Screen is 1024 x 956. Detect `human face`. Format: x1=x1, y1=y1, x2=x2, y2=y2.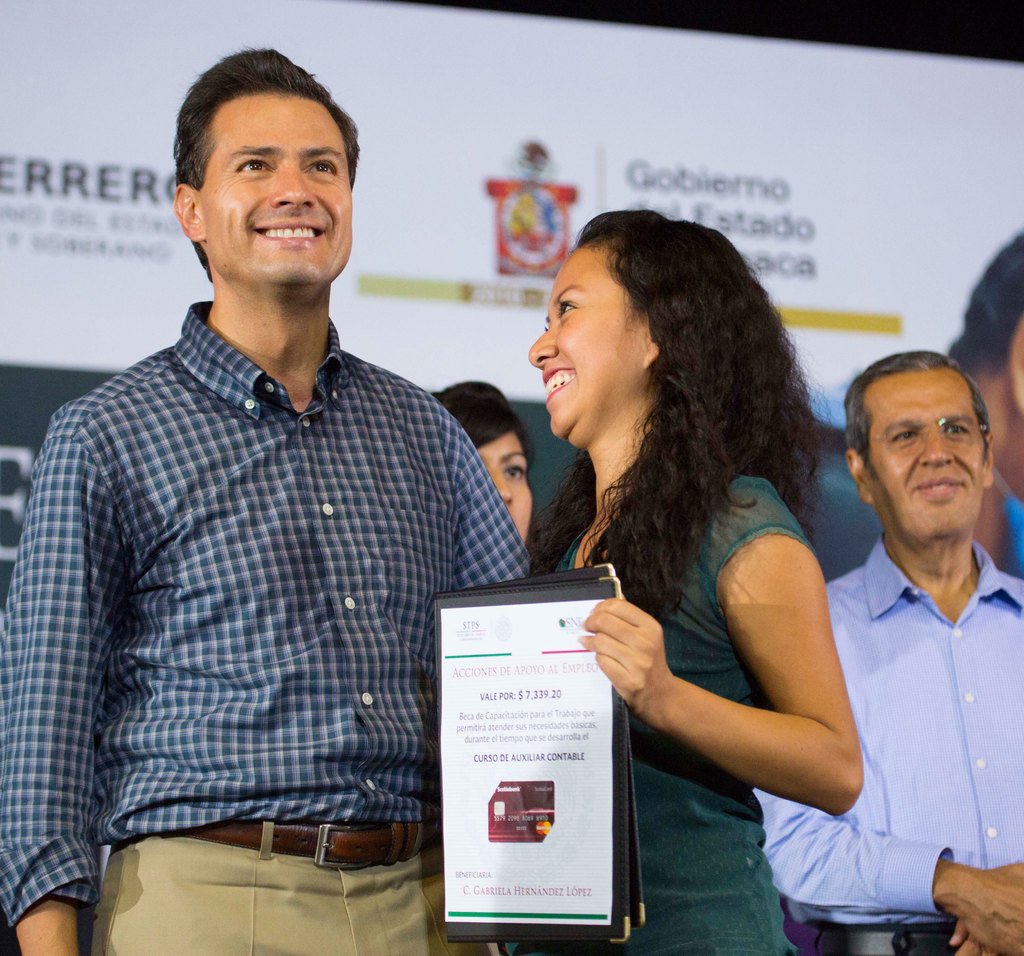
x1=476, y1=424, x2=534, y2=556.
